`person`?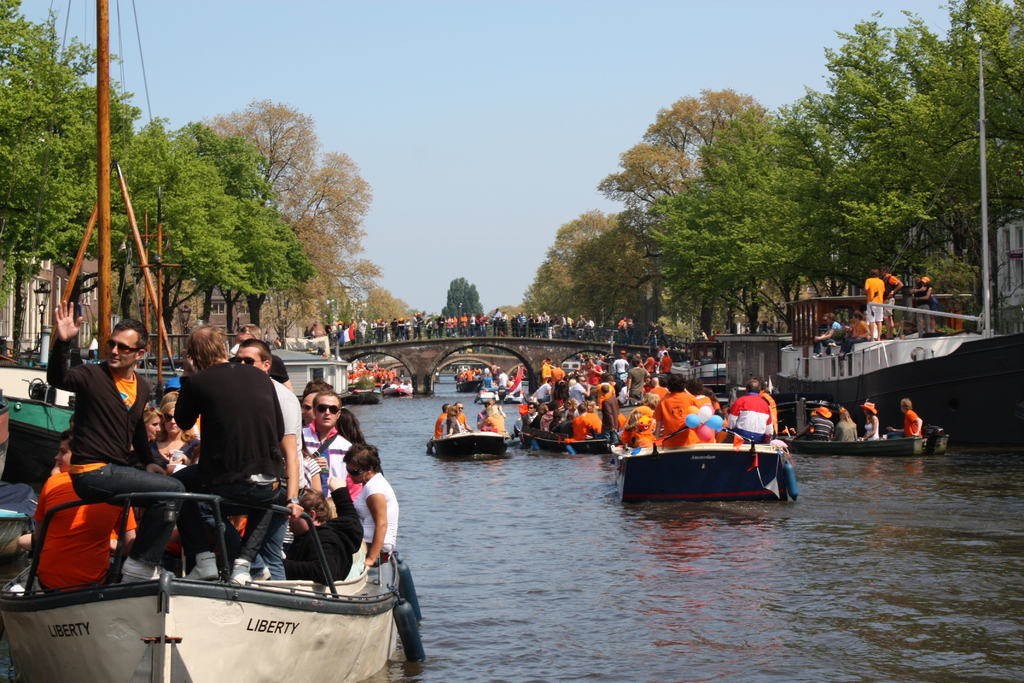
{"left": 876, "top": 264, "right": 905, "bottom": 339}
